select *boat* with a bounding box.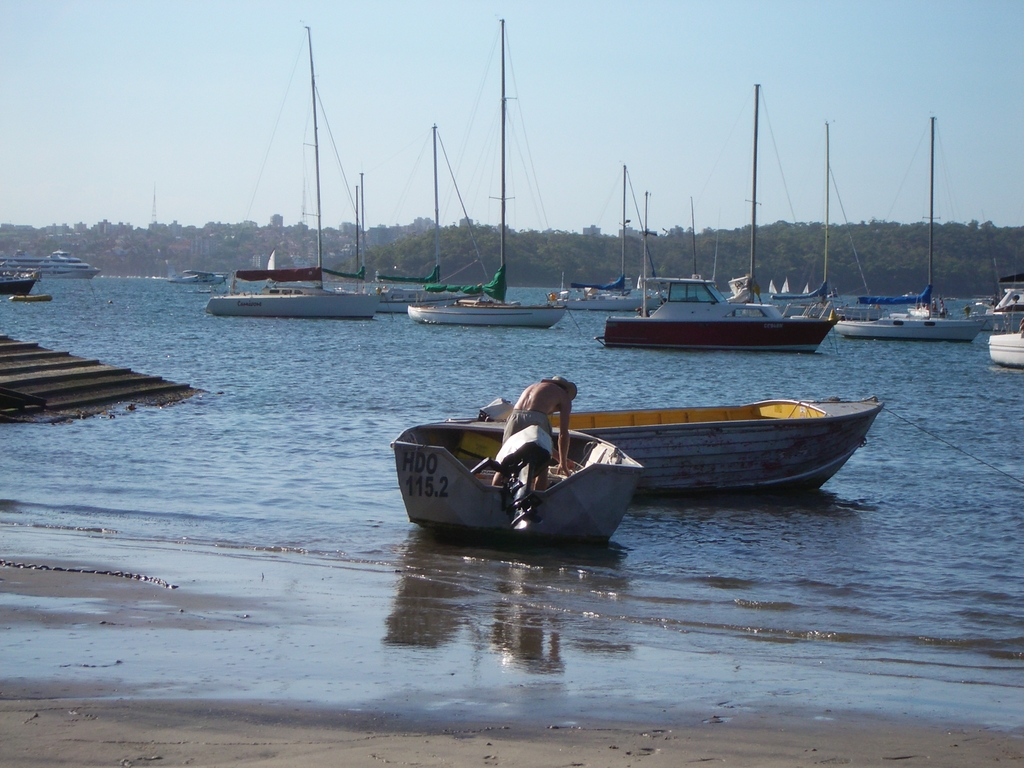
{"left": 412, "top": 16, "right": 573, "bottom": 331}.
